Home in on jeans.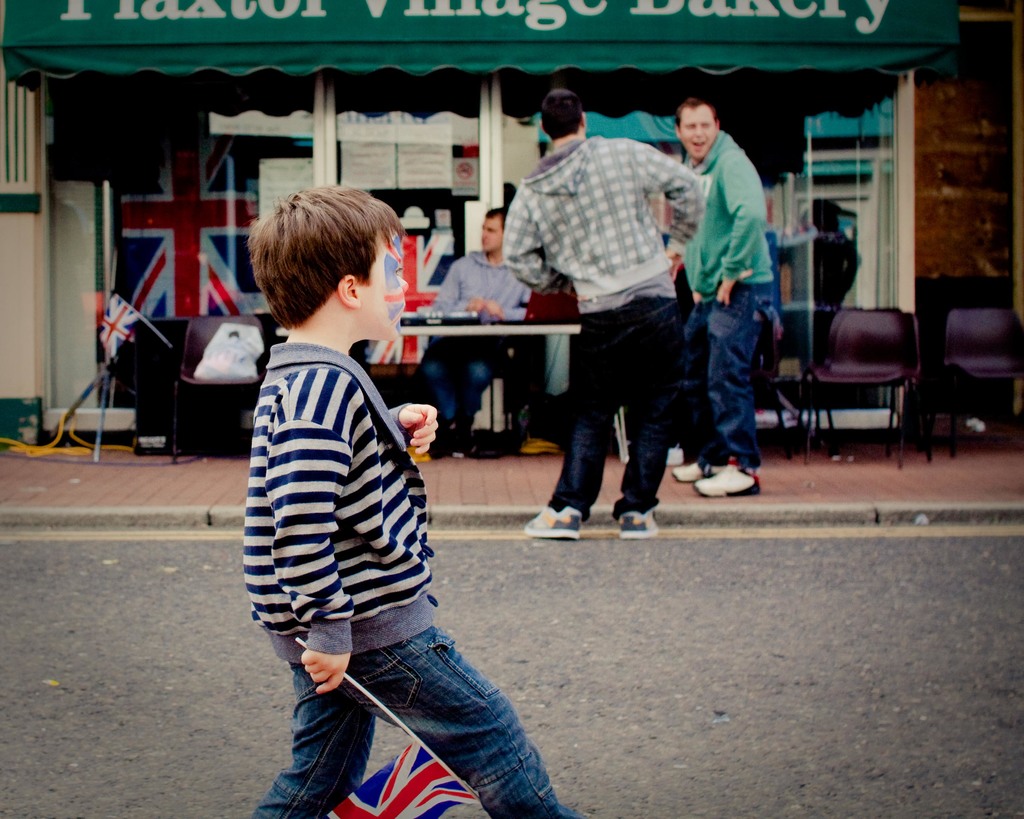
Homed in at region(683, 279, 776, 463).
